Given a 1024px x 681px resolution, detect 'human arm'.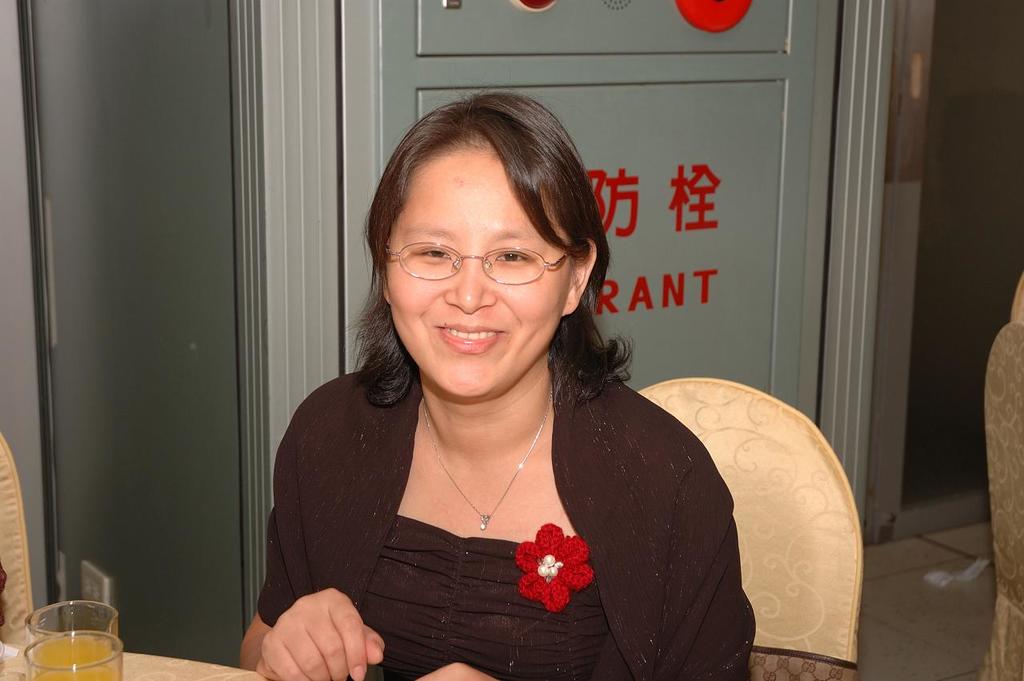
BBox(234, 434, 385, 680).
